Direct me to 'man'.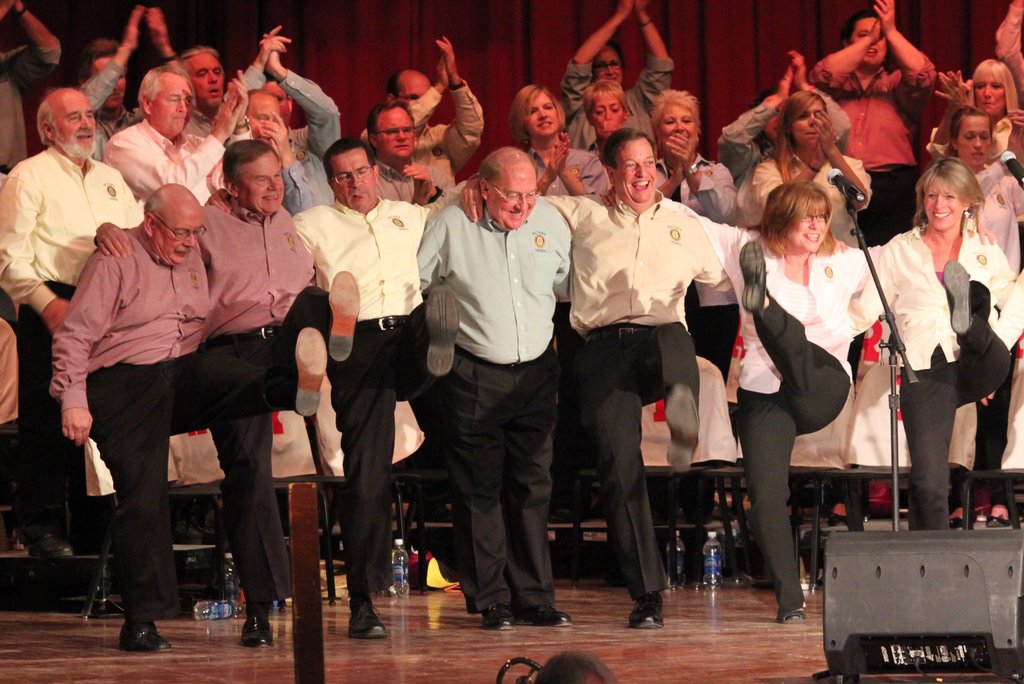
Direction: [left=100, top=65, right=252, bottom=218].
